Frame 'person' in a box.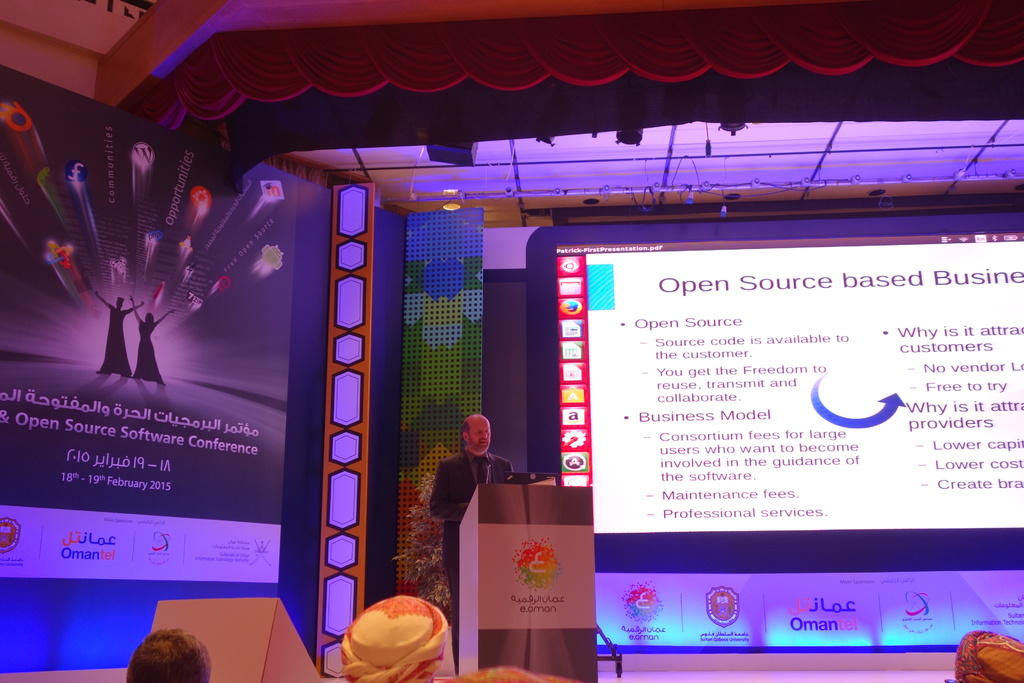
93/291/140/381.
